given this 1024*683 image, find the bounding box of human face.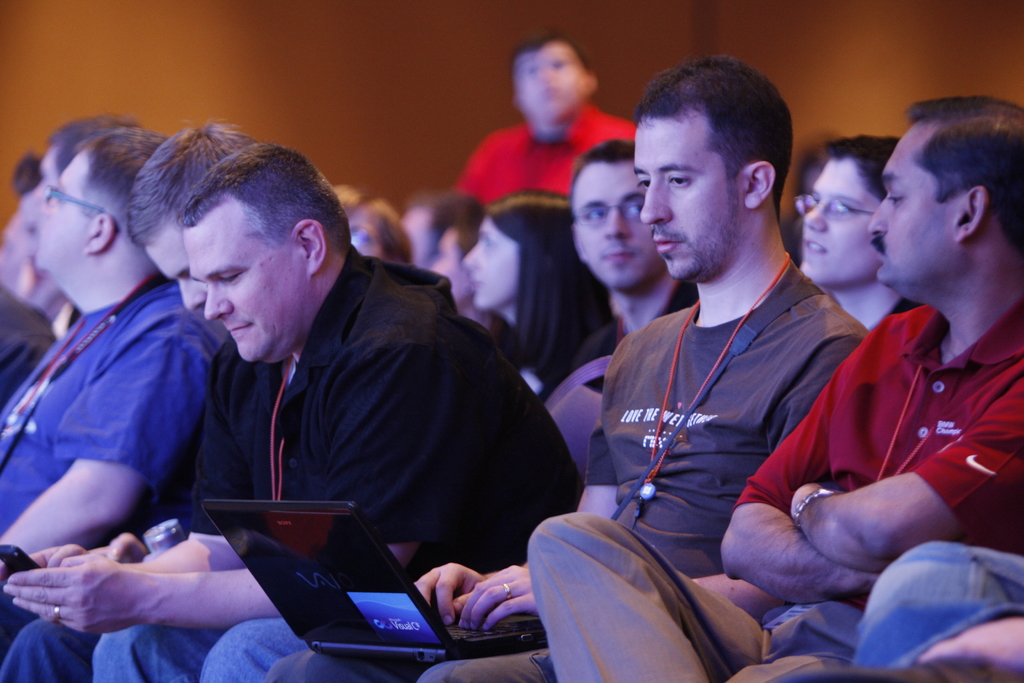
Rect(33, 140, 121, 273).
